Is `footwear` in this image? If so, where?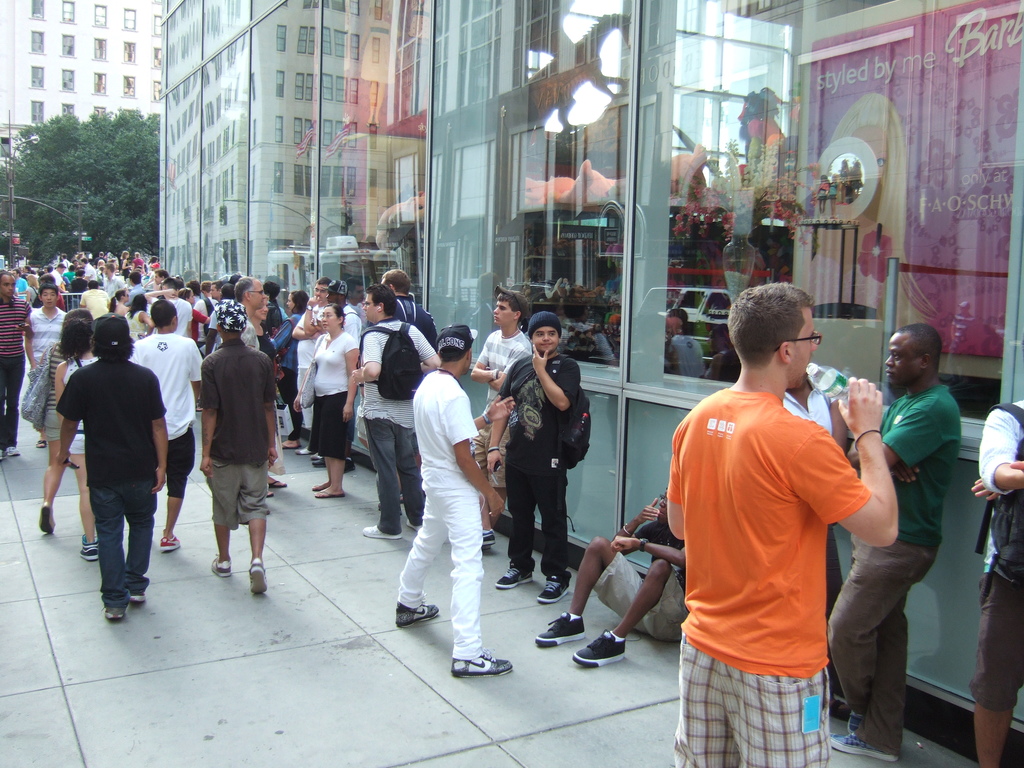
Yes, at x1=578, y1=628, x2=630, y2=662.
